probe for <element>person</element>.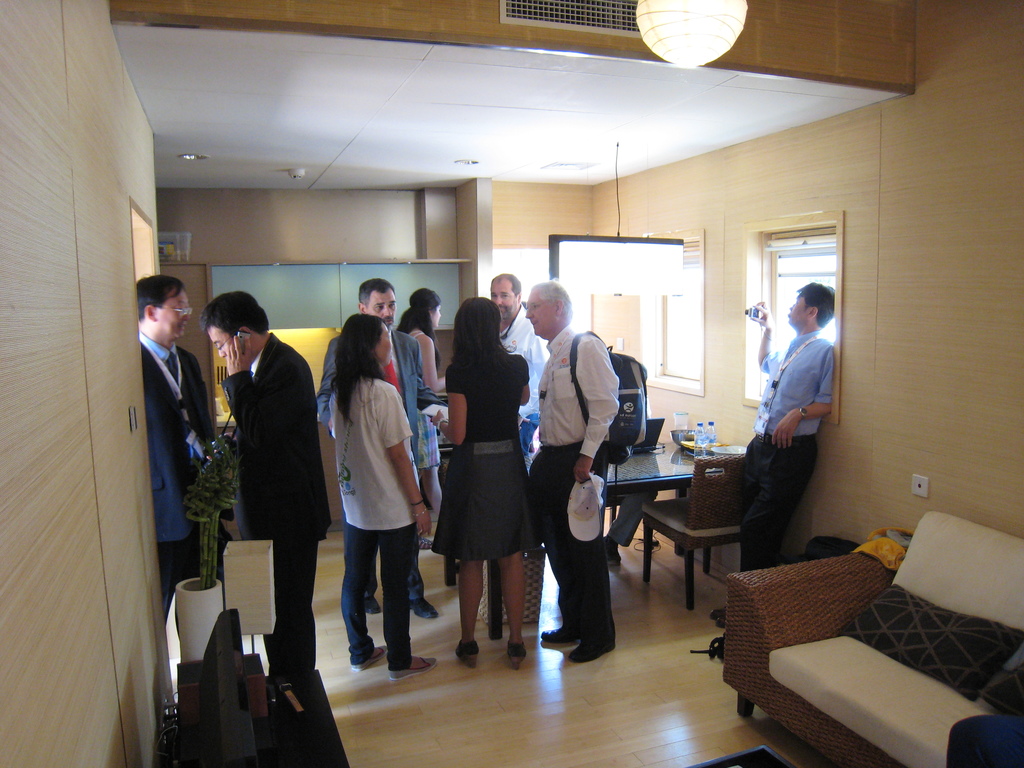
Probe result: 492/273/548/458.
